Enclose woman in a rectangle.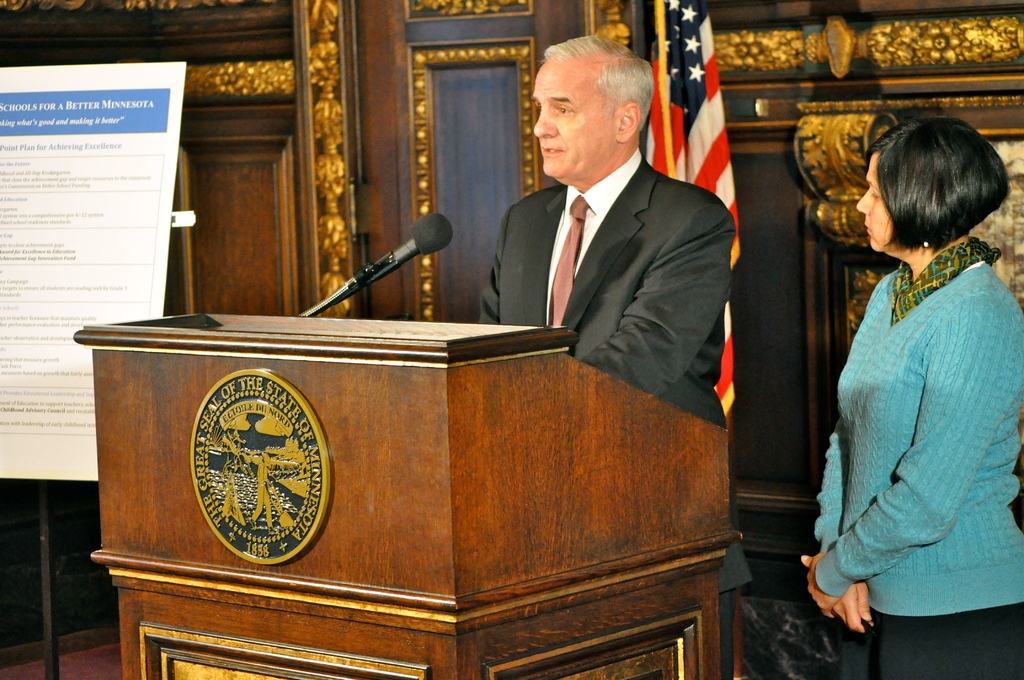
x1=822 y1=116 x2=1023 y2=663.
